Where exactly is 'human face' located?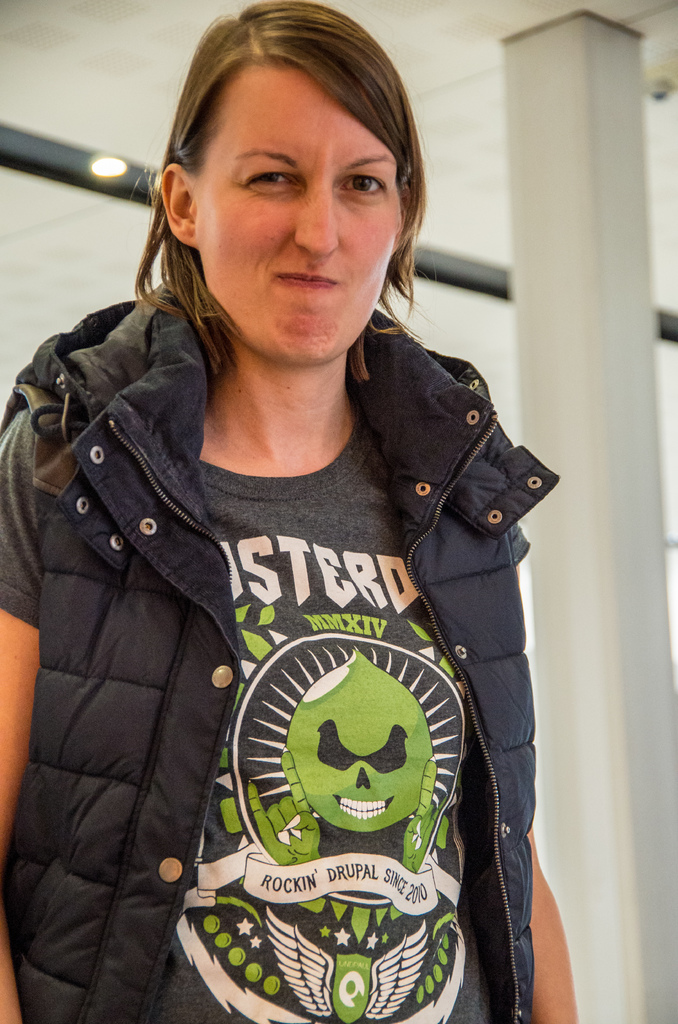
Its bounding box is {"x1": 195, "y1": 68, "x2": 403, "y2": 361}.
